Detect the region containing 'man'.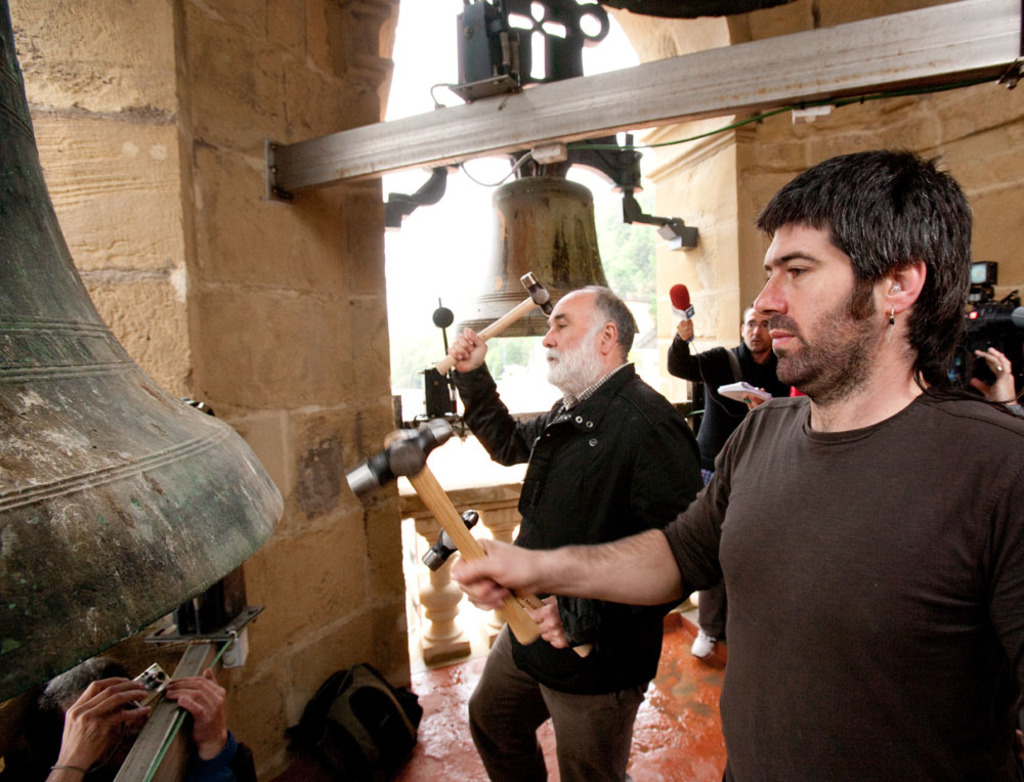
bbox=[662, 297, 790, 663].
